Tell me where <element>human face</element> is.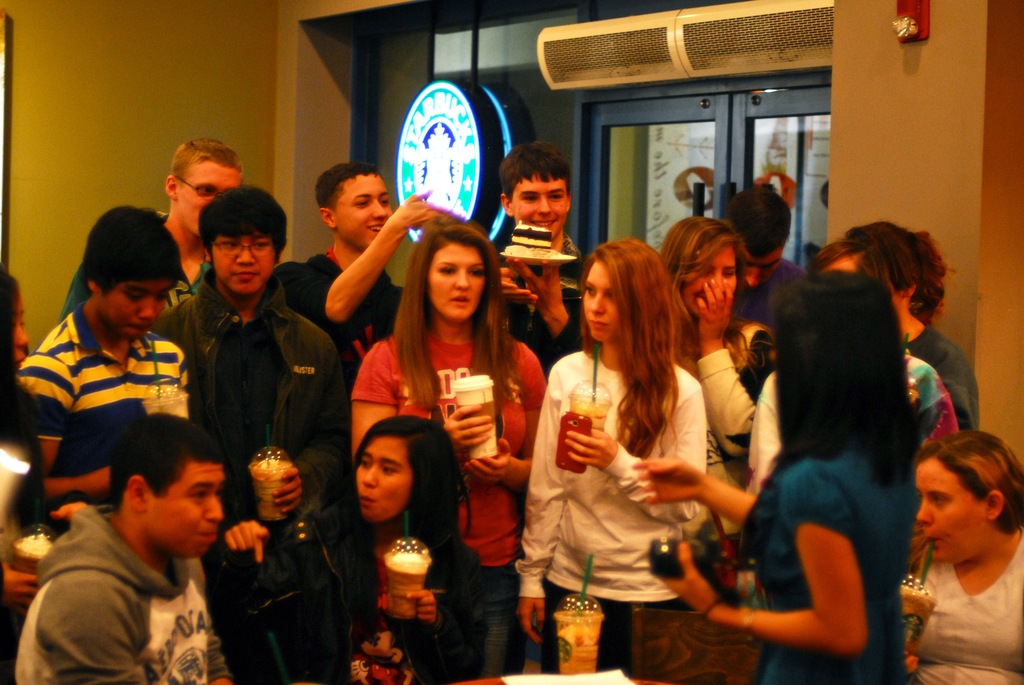
<element>human face</element> is at 671,242,740,316.
